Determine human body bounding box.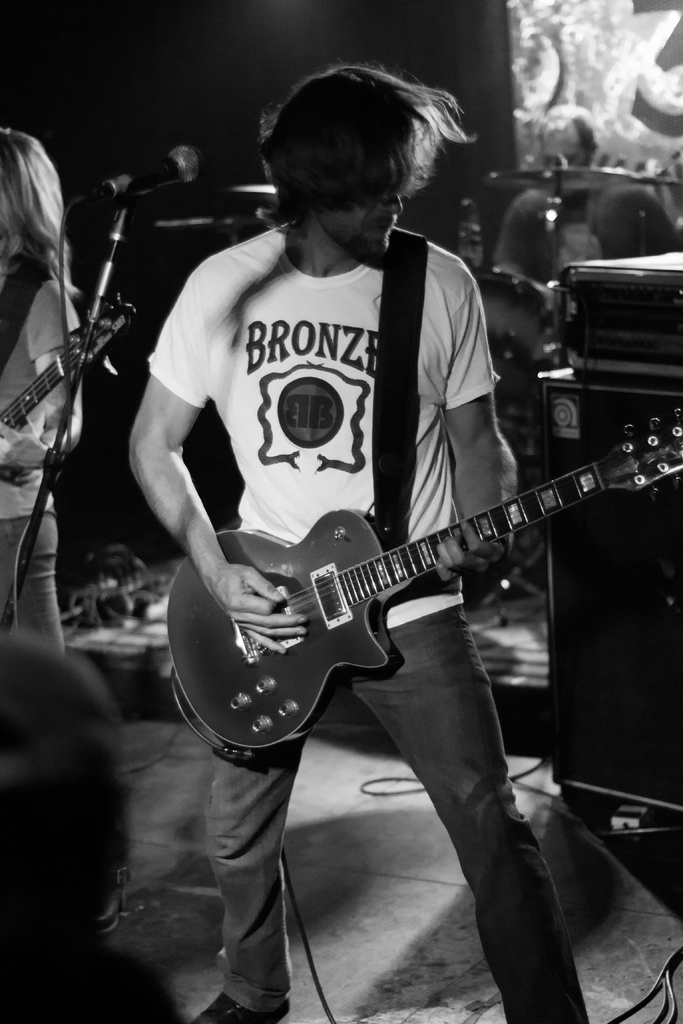
Determined: locate(1, 113, 87, 650).
